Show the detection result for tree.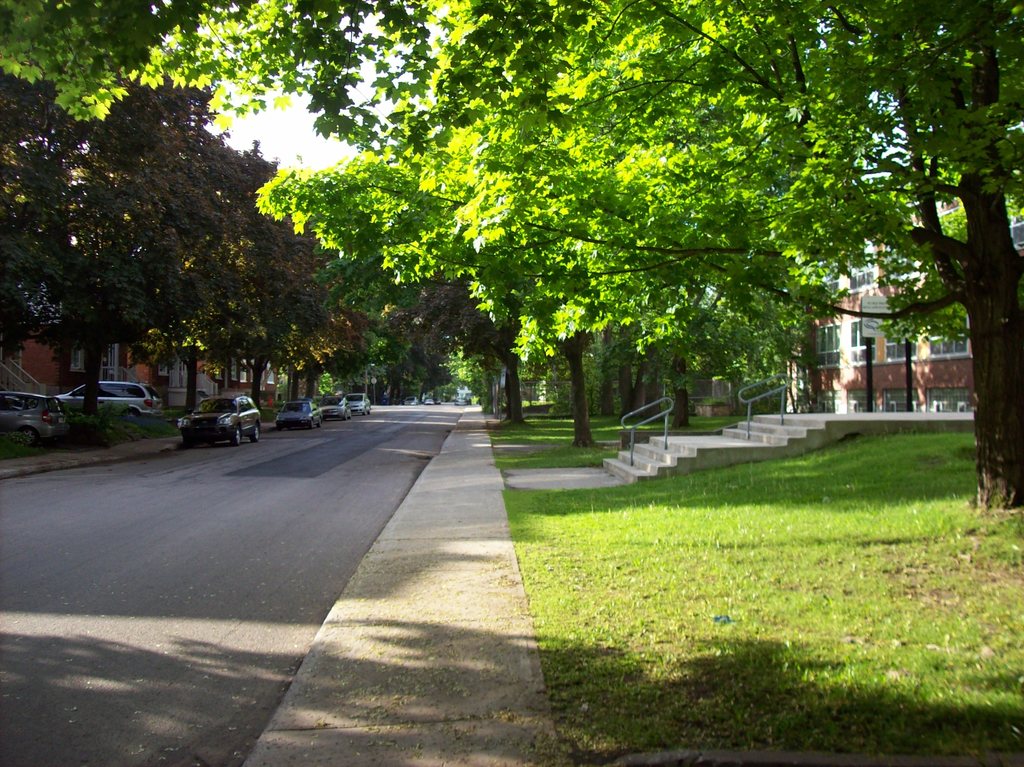
{"x1": 401, "y1": 253, "x2": 547, "y2": 417}.
